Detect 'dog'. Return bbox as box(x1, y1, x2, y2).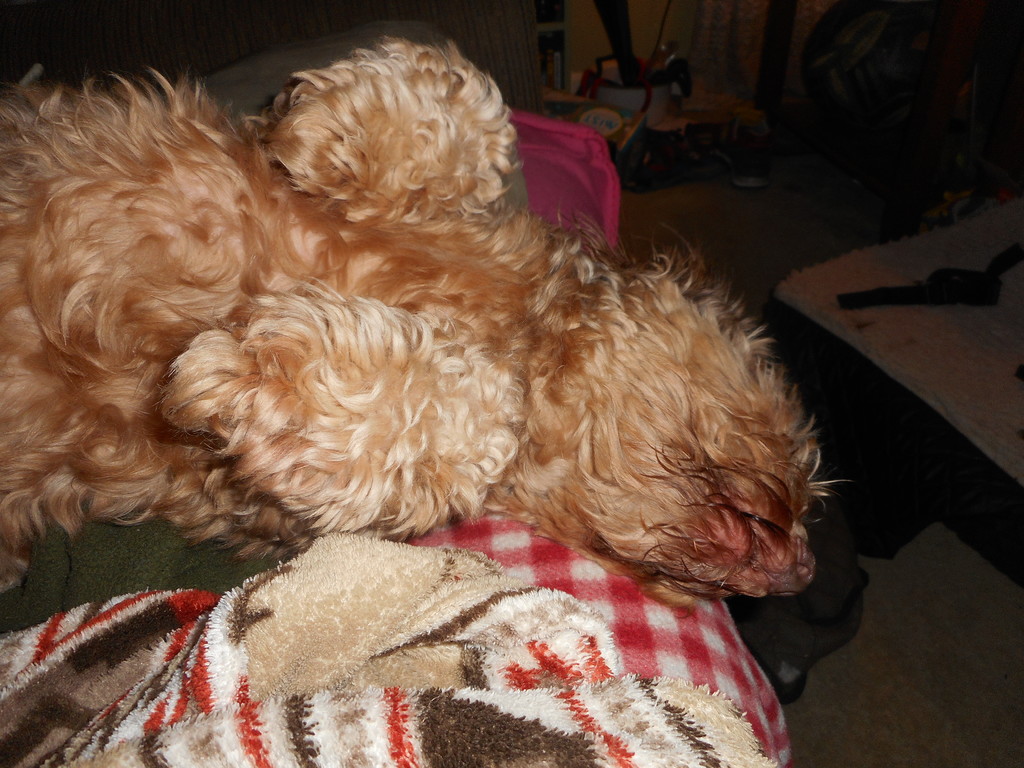
box(0, 33, 852, 607).
